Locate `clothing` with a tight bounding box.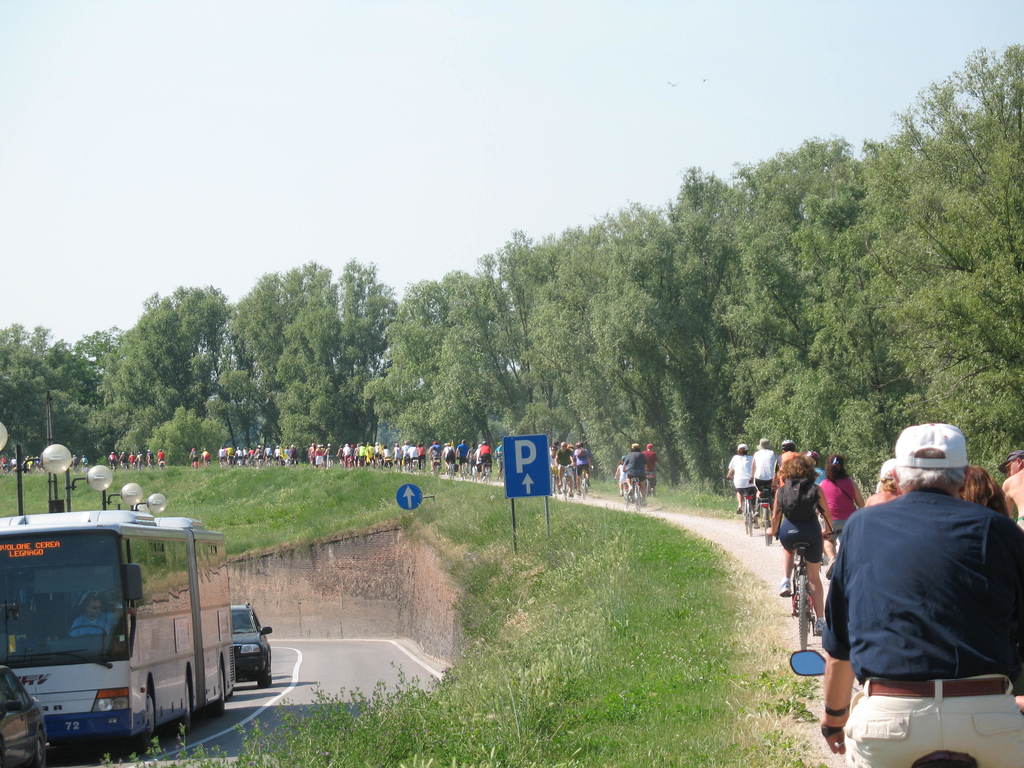
locate(780, 474, 819, 566).
